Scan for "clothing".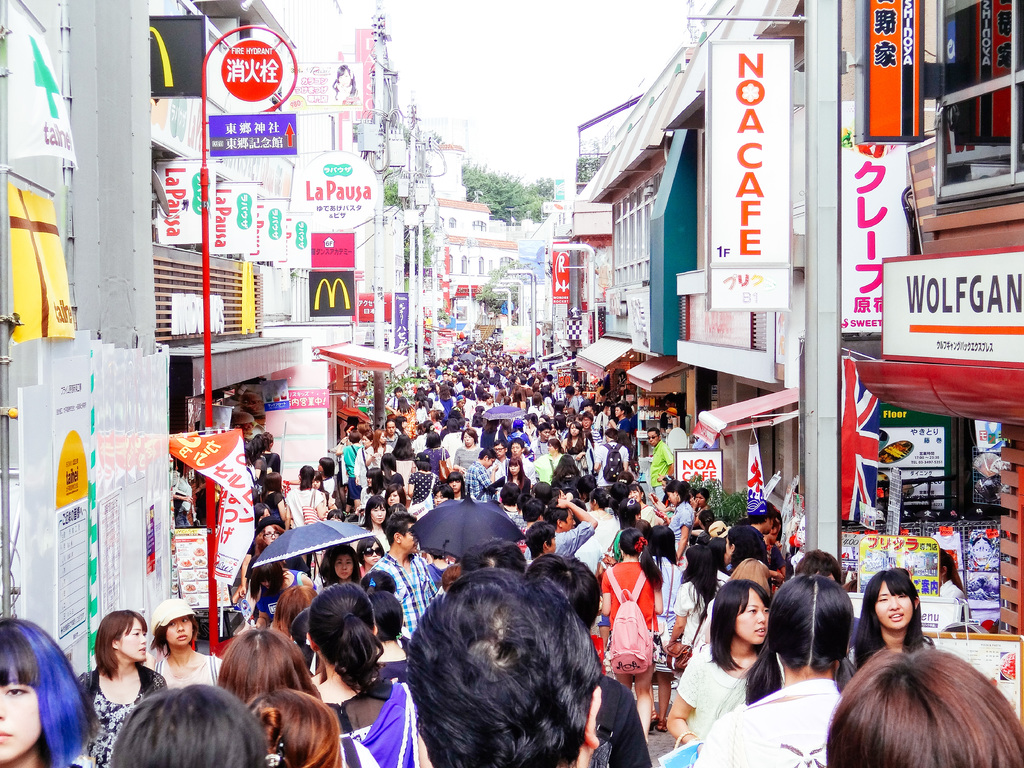
Scan result: (507, 472, 529, 522).
